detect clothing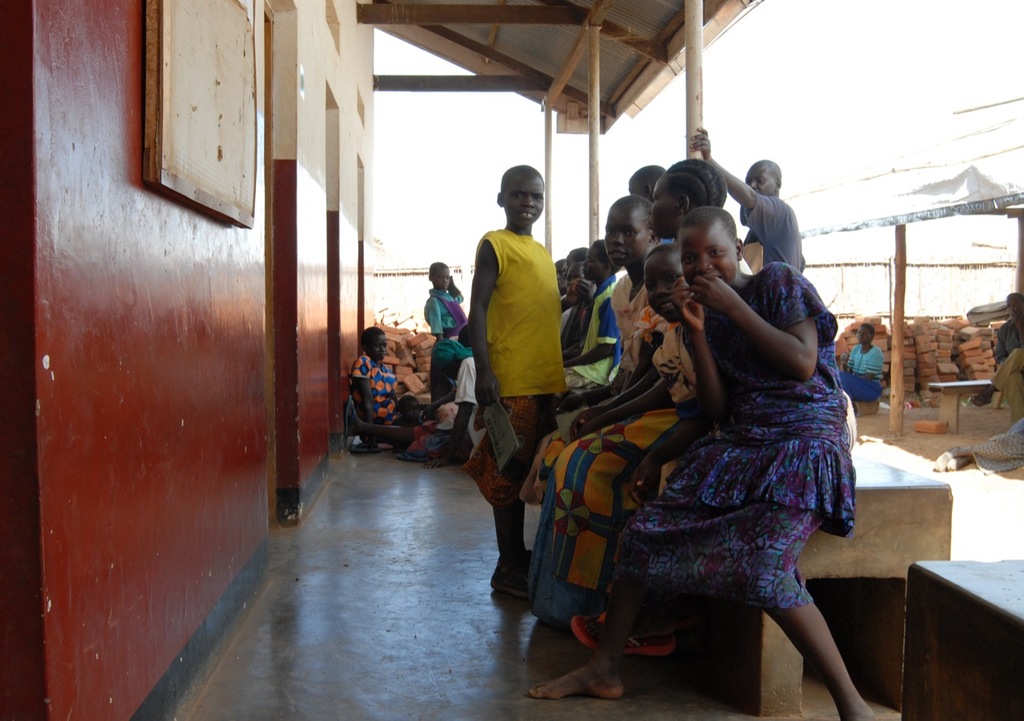
locate(740, 187, 802, 275)
